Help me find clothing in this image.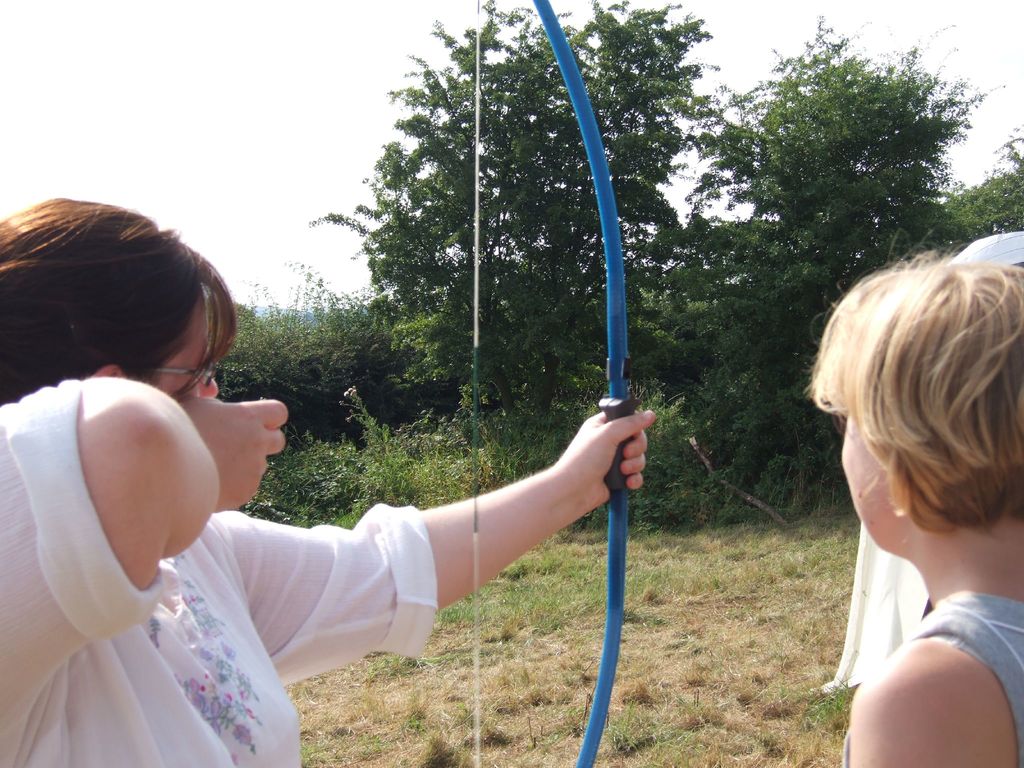
Found it: x1=842, y1=585, x2=1023, y2=767.
